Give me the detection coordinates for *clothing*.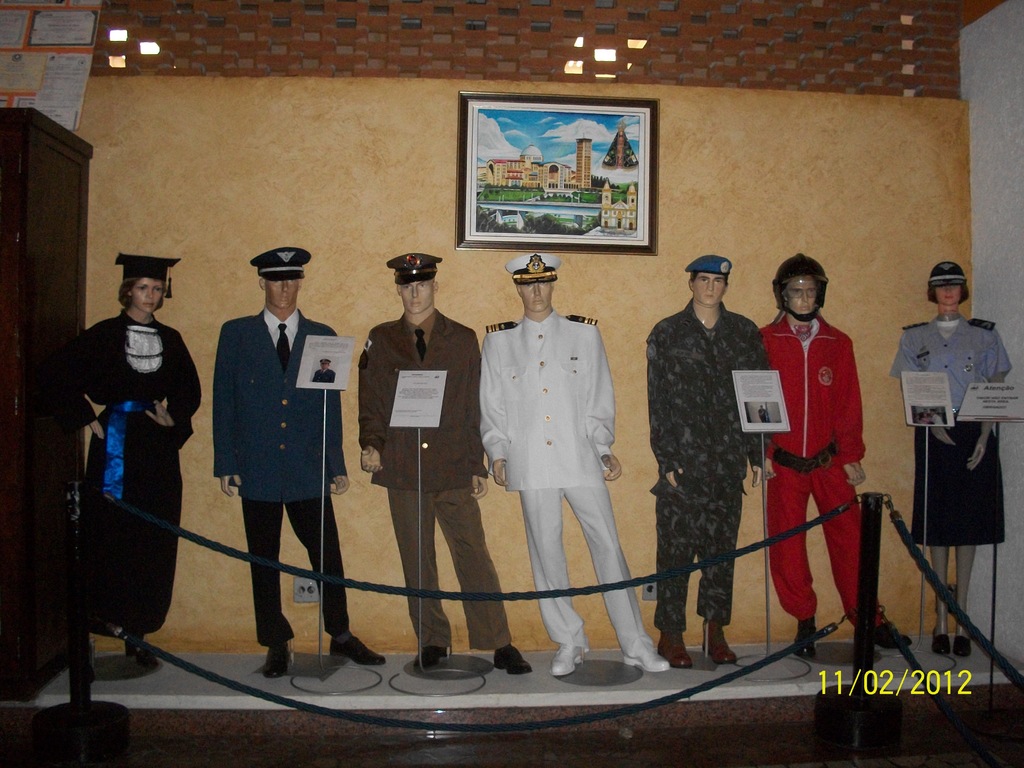
bbox=[476, 304, 657, 648].
